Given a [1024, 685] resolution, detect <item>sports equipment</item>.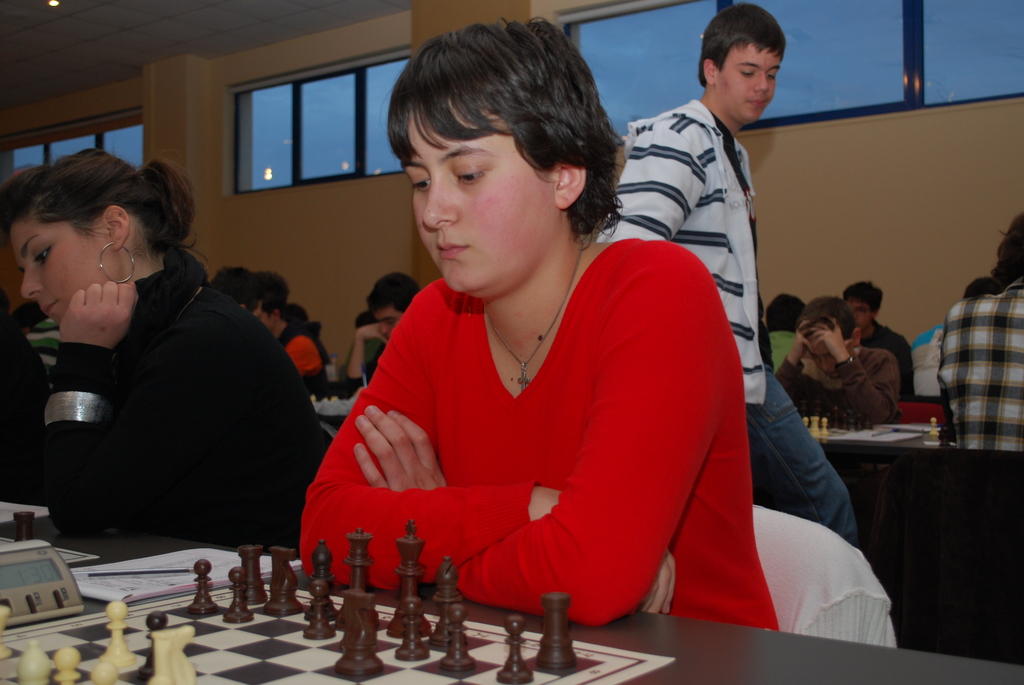
l=0, t=519, r=678, b=684.
